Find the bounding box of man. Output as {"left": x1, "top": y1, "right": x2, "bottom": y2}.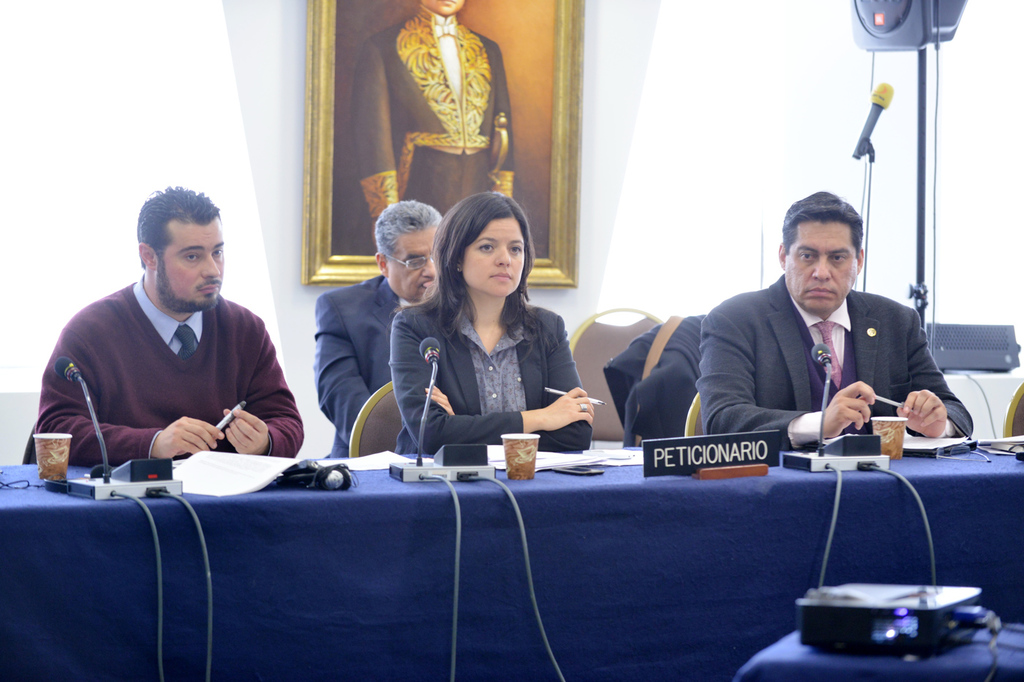
{"left": 305, "top": 200, "right": 450, "bottom": 460}.
